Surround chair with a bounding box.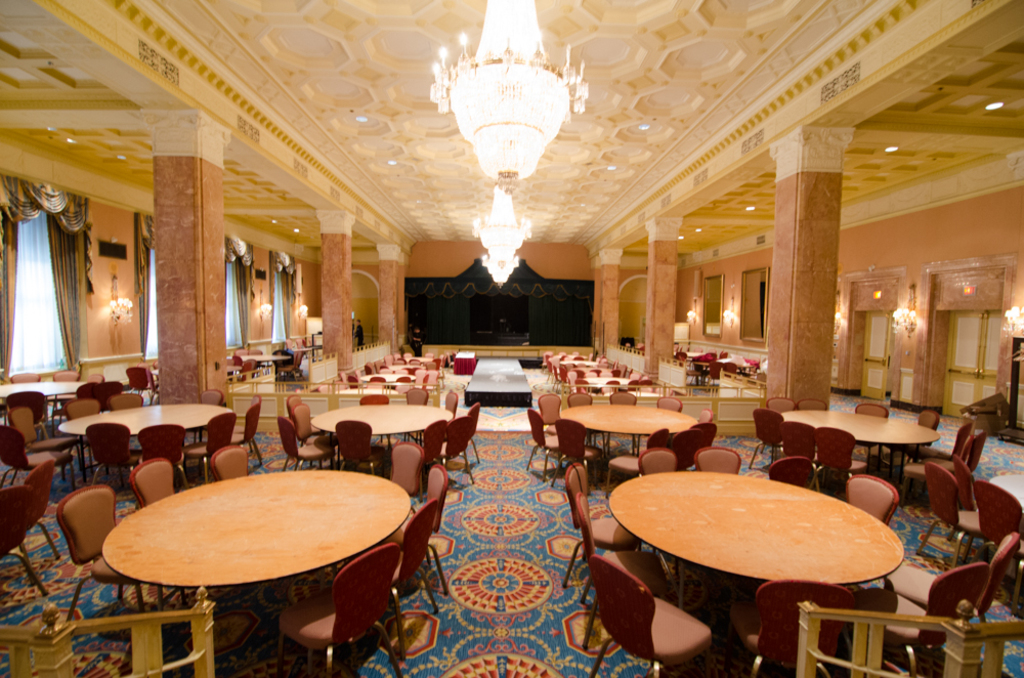
bbox(100, 380, 127, 395).
